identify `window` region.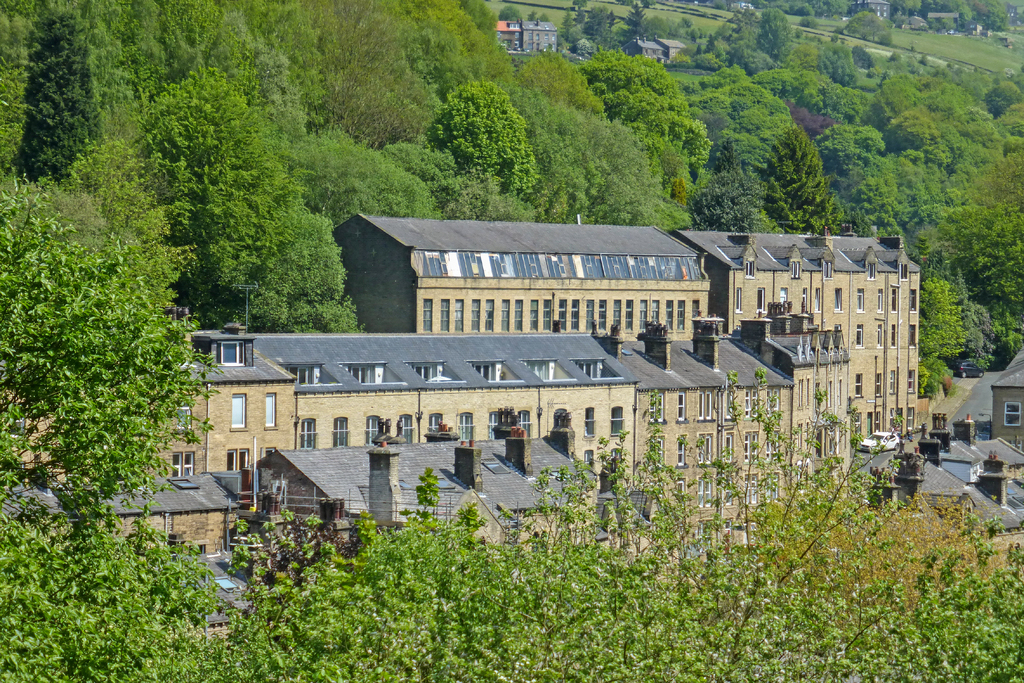
Region: (x1=779, y1=287, x2=787, y2=304).
